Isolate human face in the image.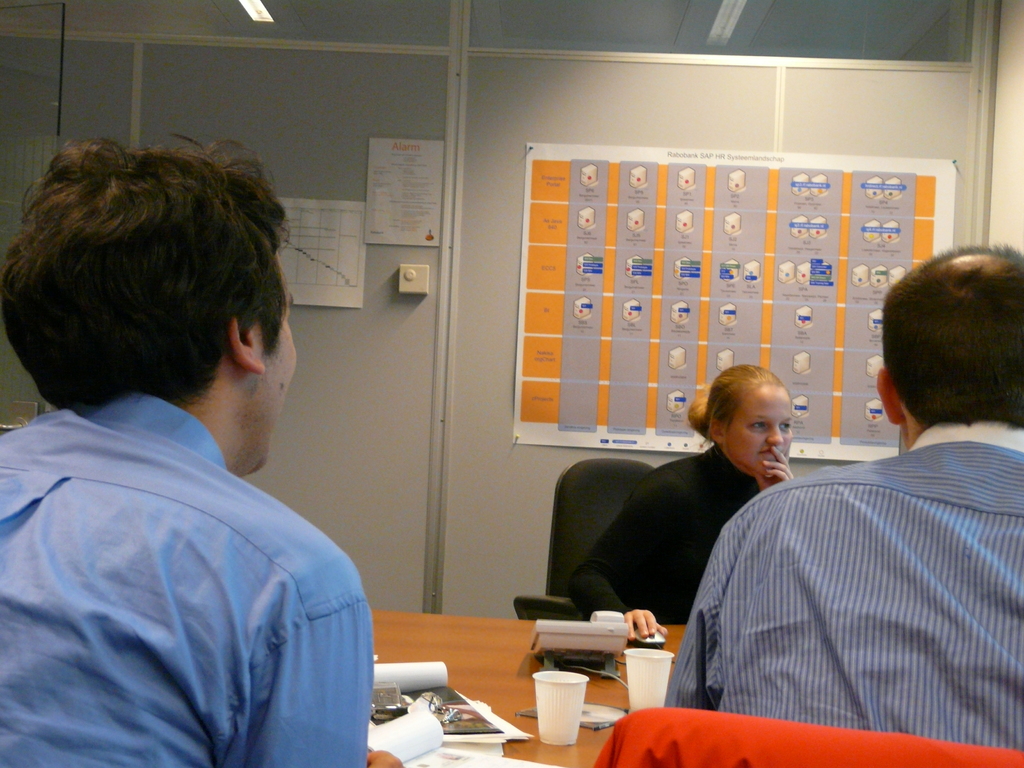
Isolated region: x1=253 y1=287 x2=298 y2=471.
